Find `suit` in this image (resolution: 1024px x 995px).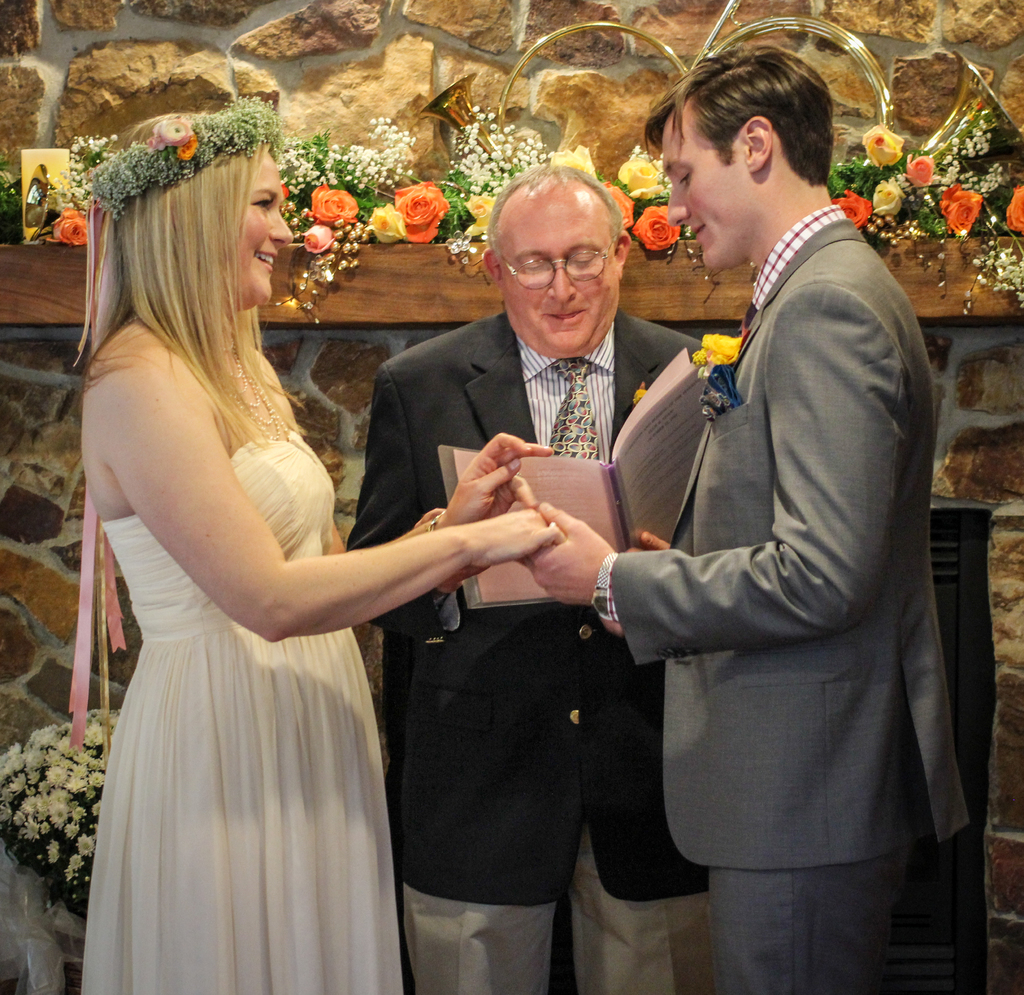
<bbox>593, 12, 975, 994</bbox>.
